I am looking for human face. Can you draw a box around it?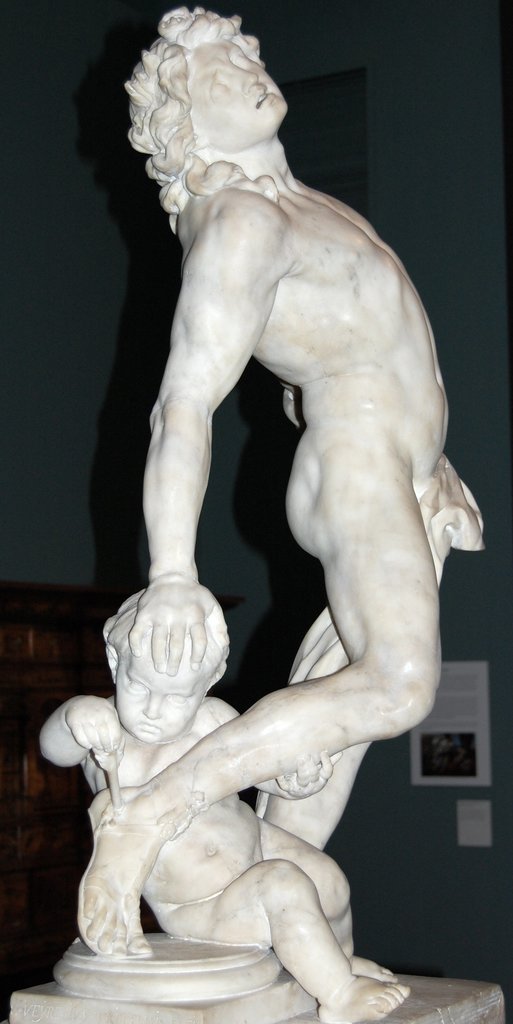
Sure, the bounding box is 115:659:204:746.
